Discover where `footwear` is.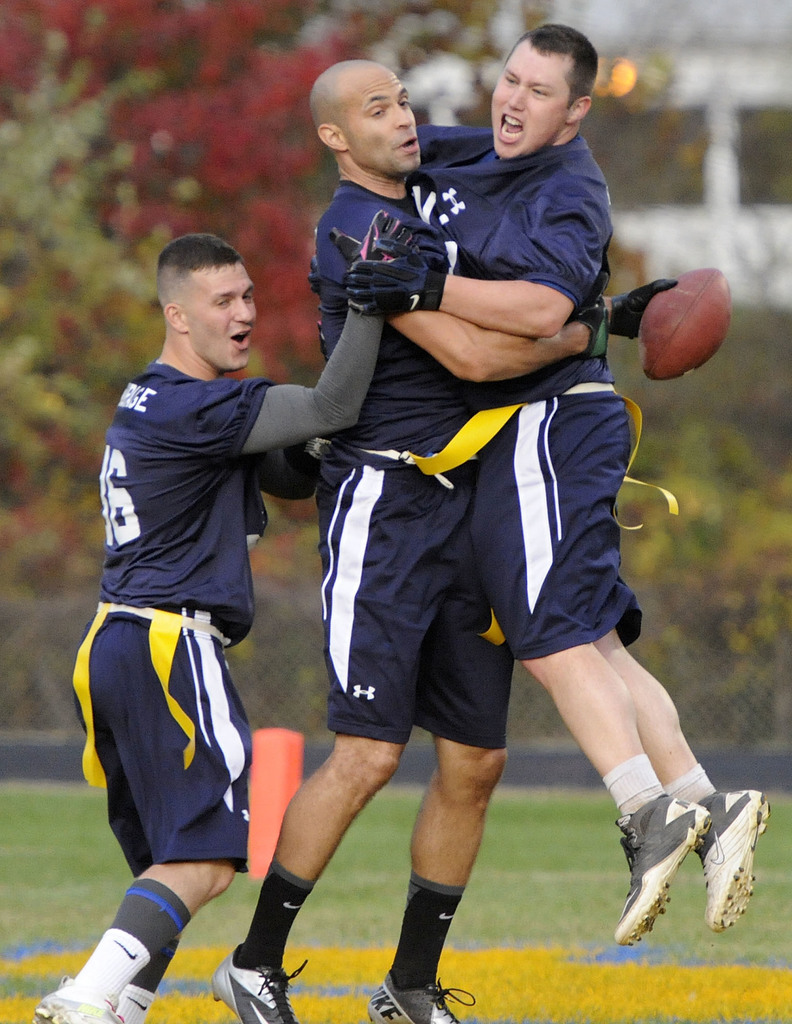
Discovered at left=209, top=942, right=305, bottom=1023.
